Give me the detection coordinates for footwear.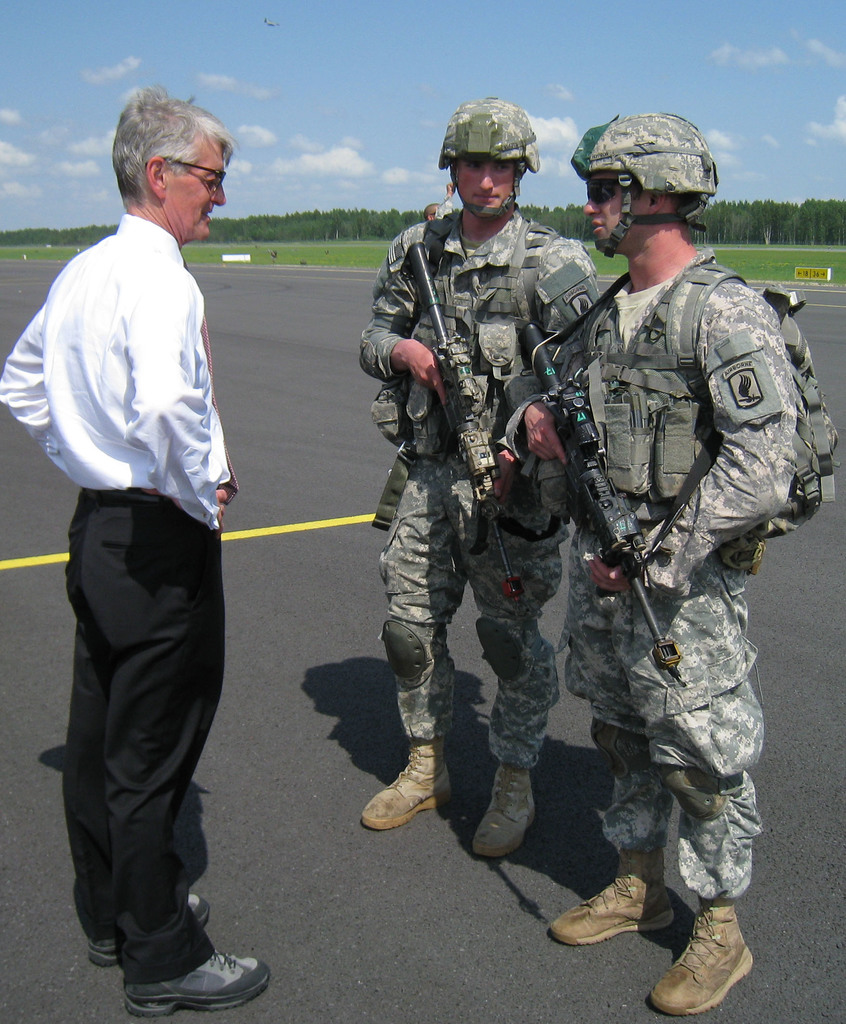
detection(646, 896, 758, 1010).
